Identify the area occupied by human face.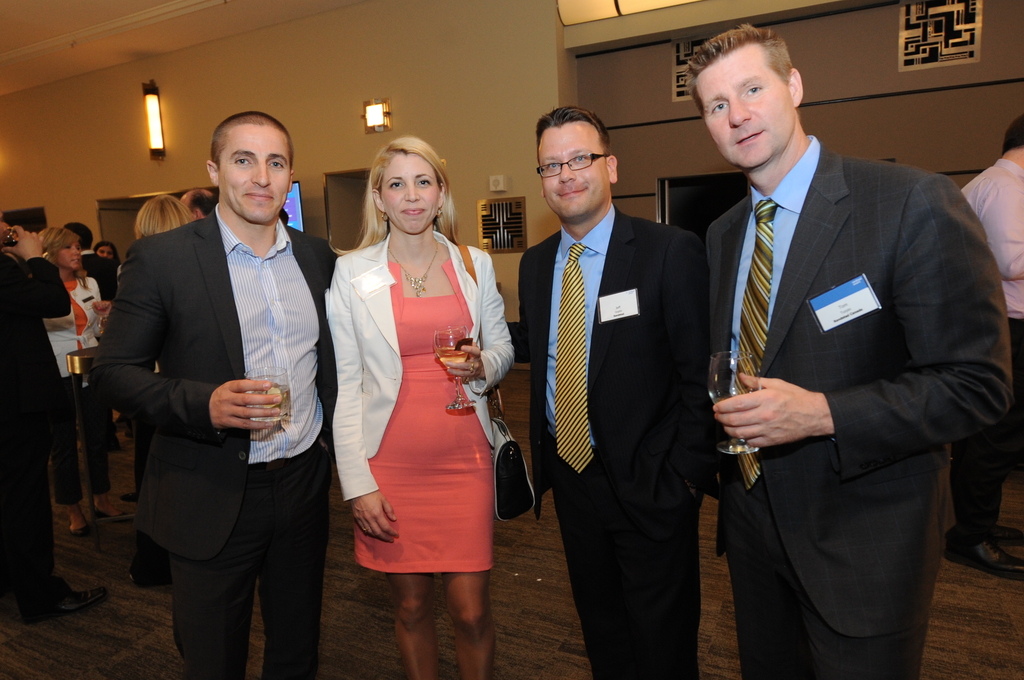
Area: [left=57, top=241, right=79, bottom=271].
